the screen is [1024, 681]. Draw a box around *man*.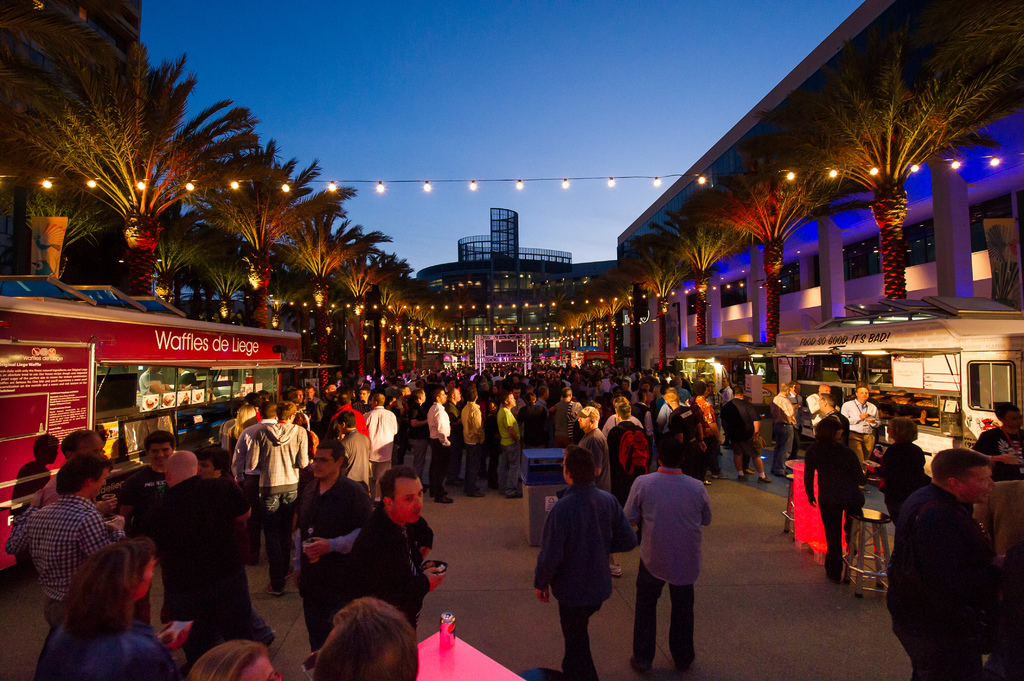
<box>687,378,721,483</box>.
